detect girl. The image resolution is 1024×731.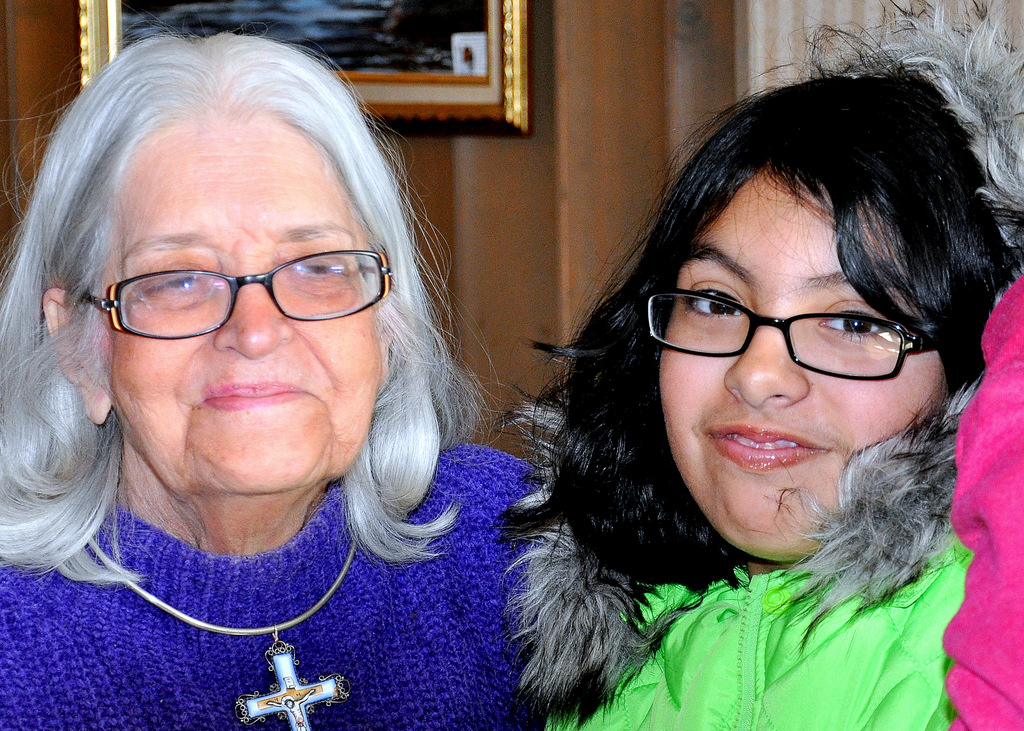
box=[495, 1, 1023, 730].
